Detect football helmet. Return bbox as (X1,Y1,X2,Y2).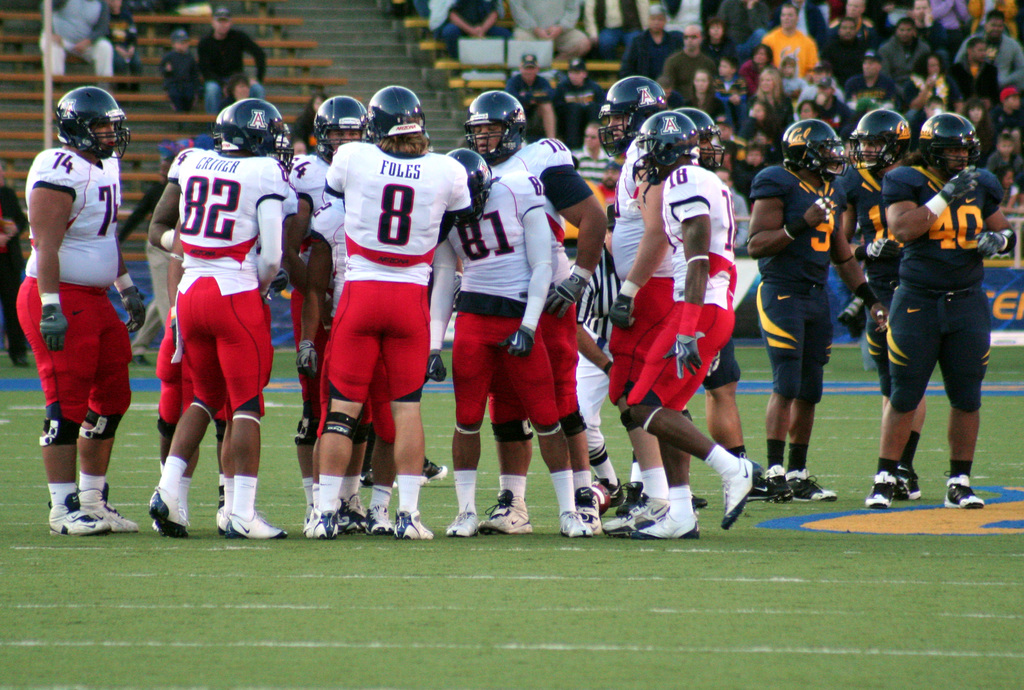
(632,113,696,177).
